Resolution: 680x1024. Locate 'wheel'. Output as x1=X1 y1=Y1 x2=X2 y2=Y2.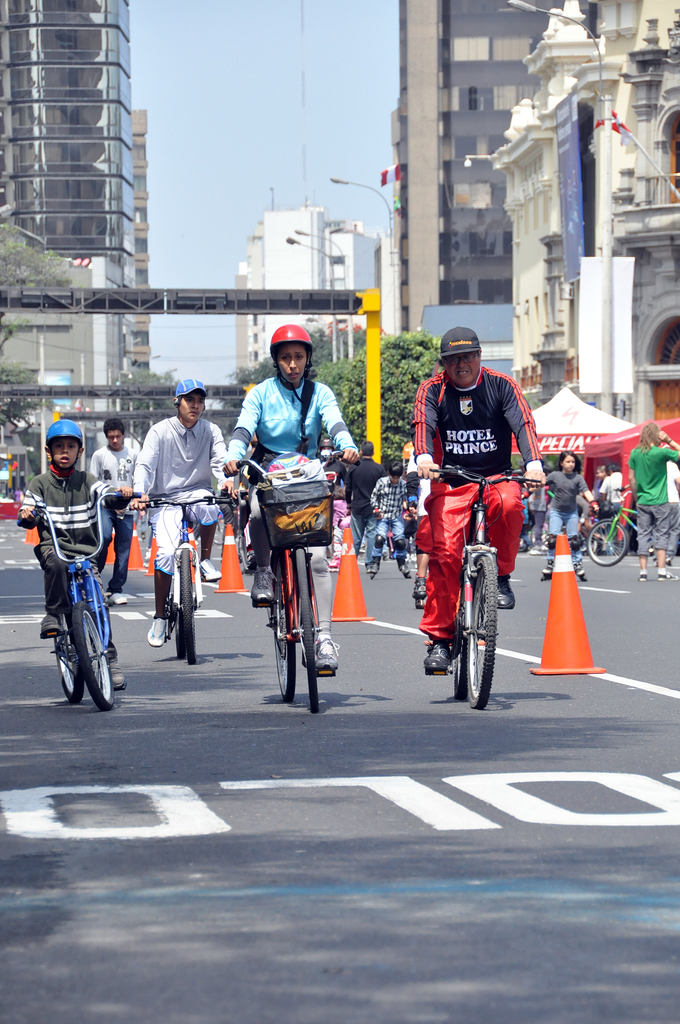
x1=175 y1=610 x2=185 y2=659.
